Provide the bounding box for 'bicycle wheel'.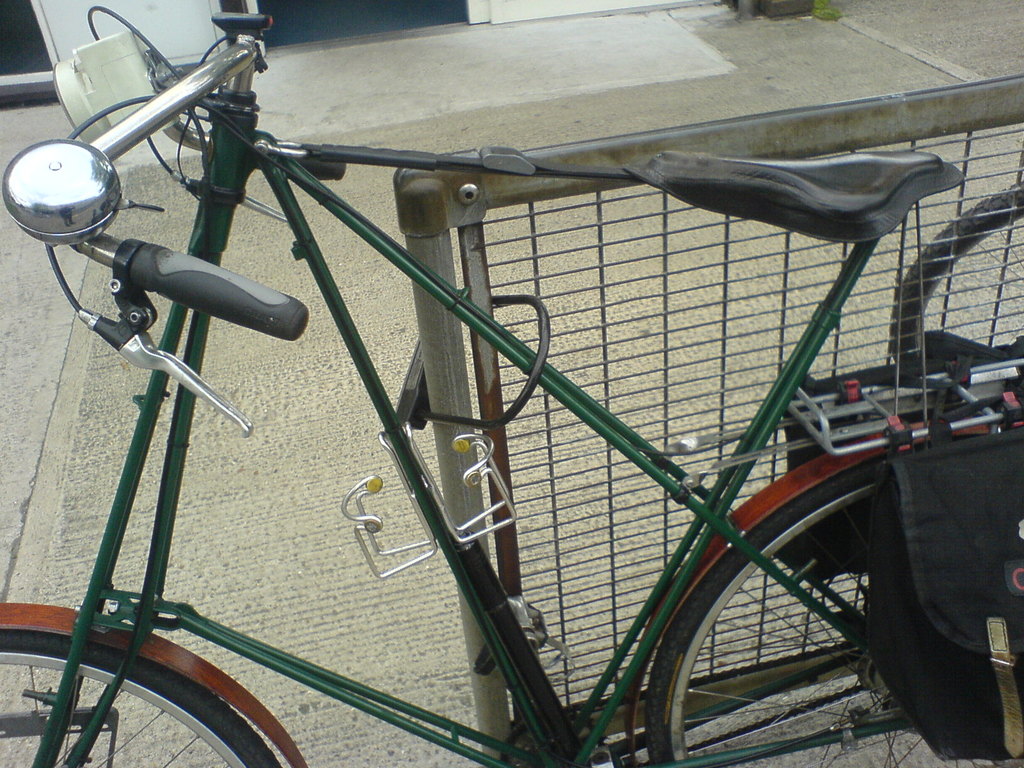
646 455 1023 767.
